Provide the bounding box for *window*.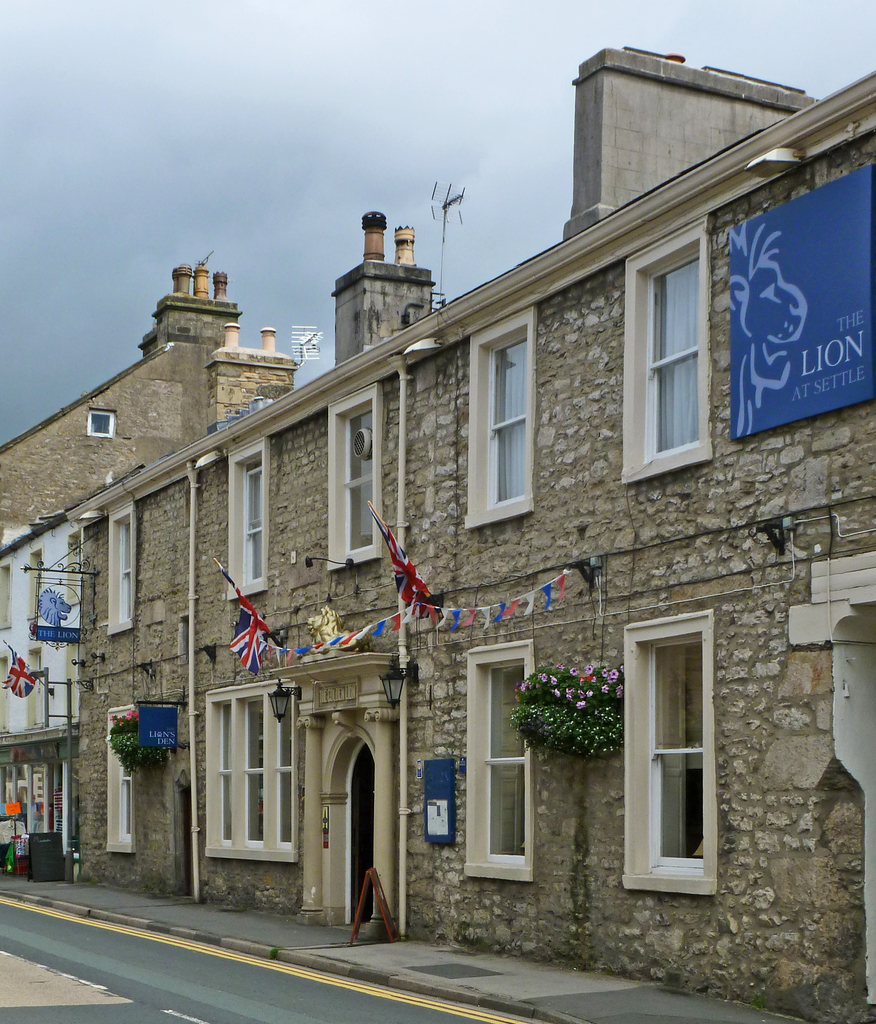
620:610:724:892.
